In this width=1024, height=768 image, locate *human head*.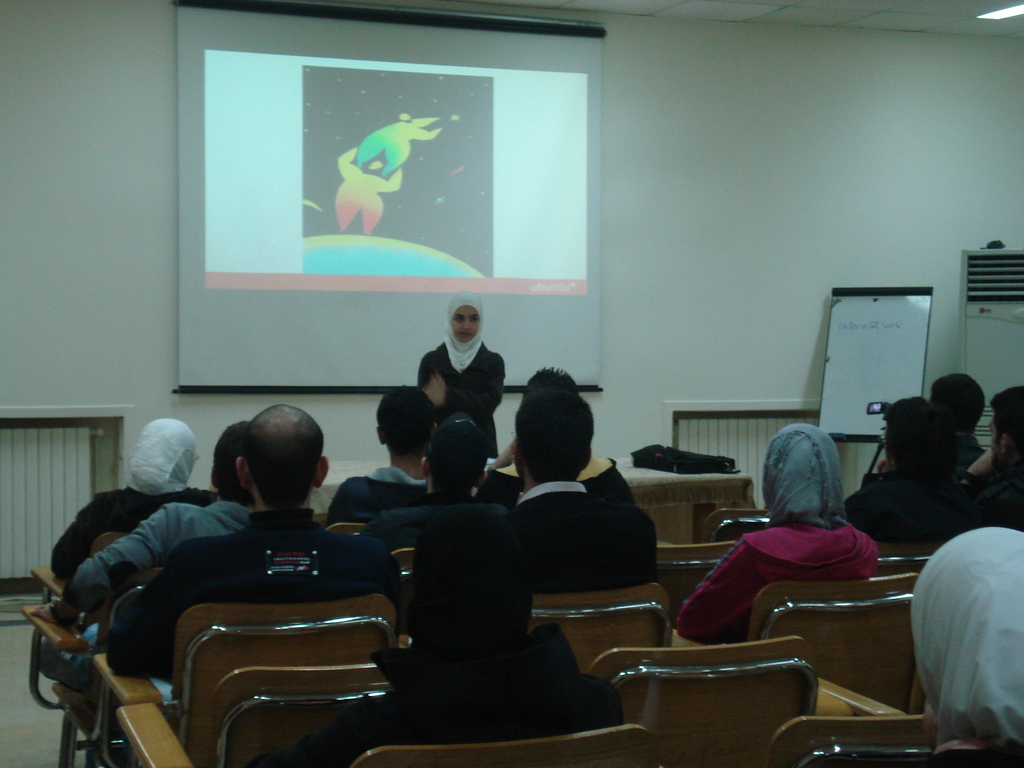
Bounding box: 931, 371, 988, 436.
